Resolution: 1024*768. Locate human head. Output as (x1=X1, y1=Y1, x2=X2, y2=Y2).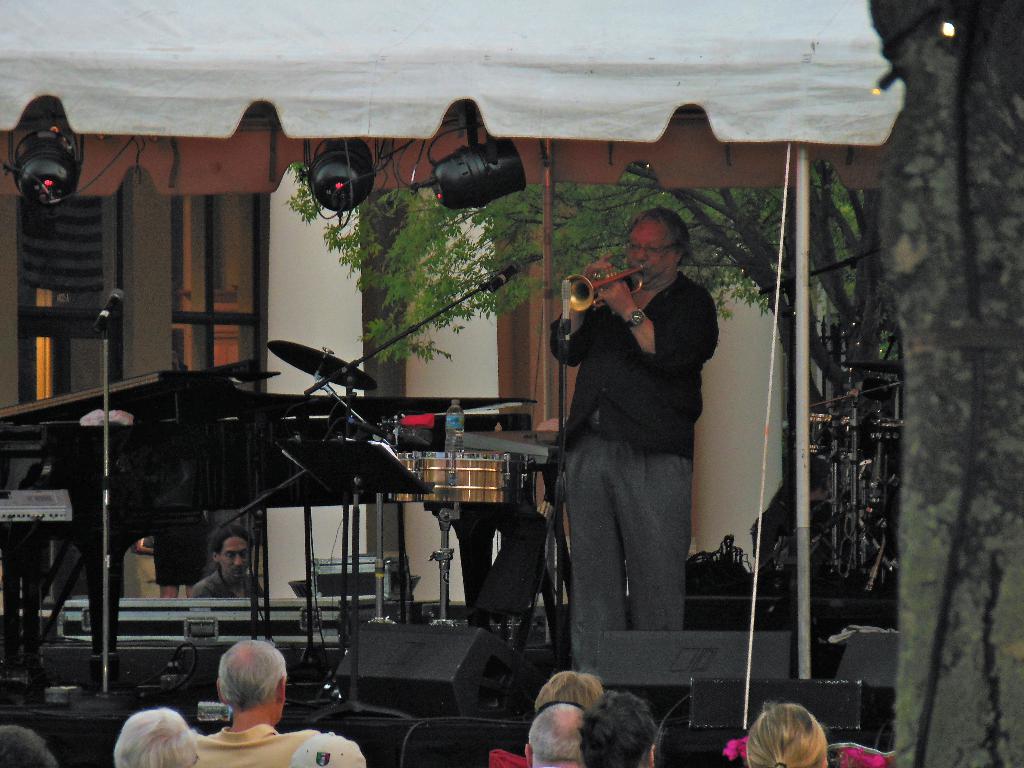
(x1=525, y1=706, x2=582, y2=767).
